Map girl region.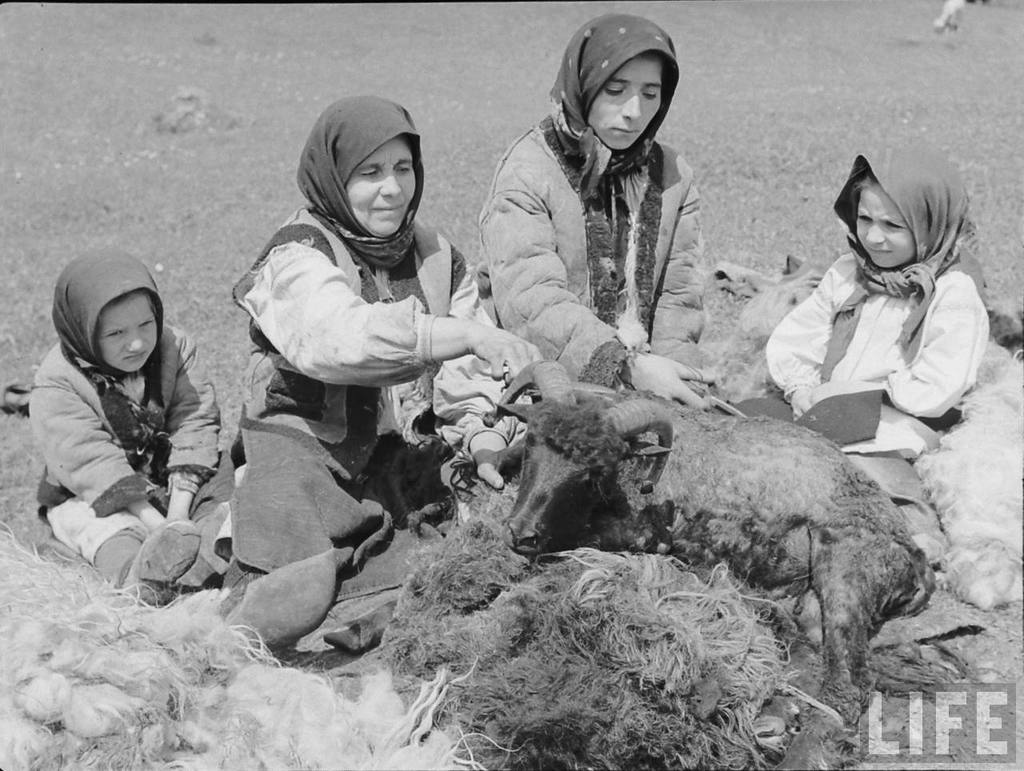
Mapped to 736/137/994/557.
